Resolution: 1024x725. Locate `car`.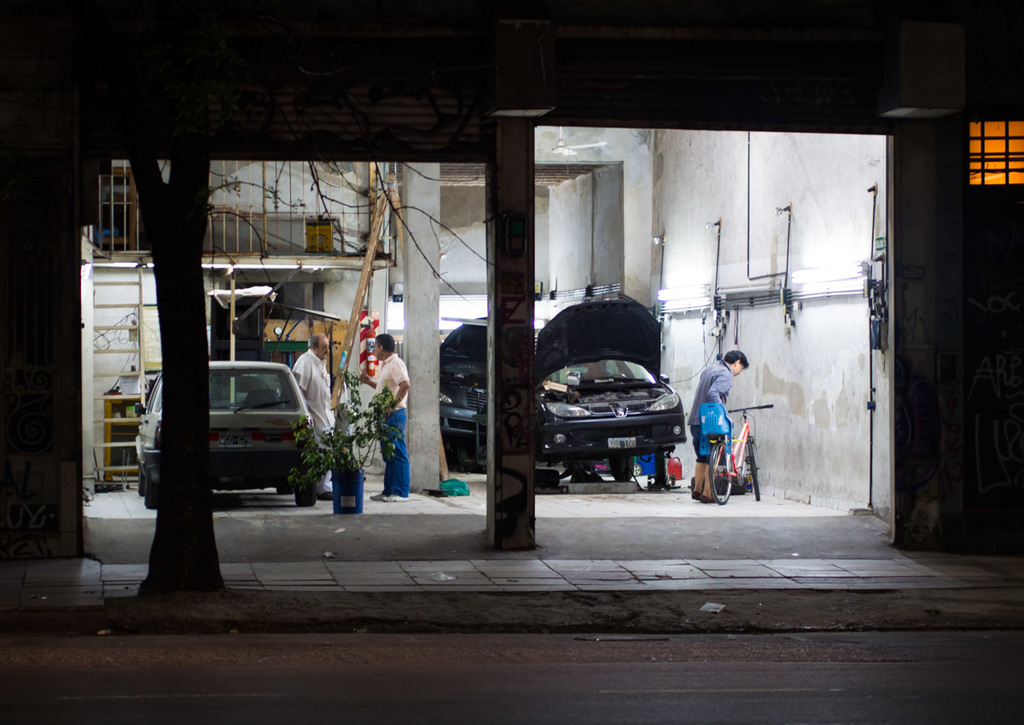
l=145, t=359, r=319, b=496.
